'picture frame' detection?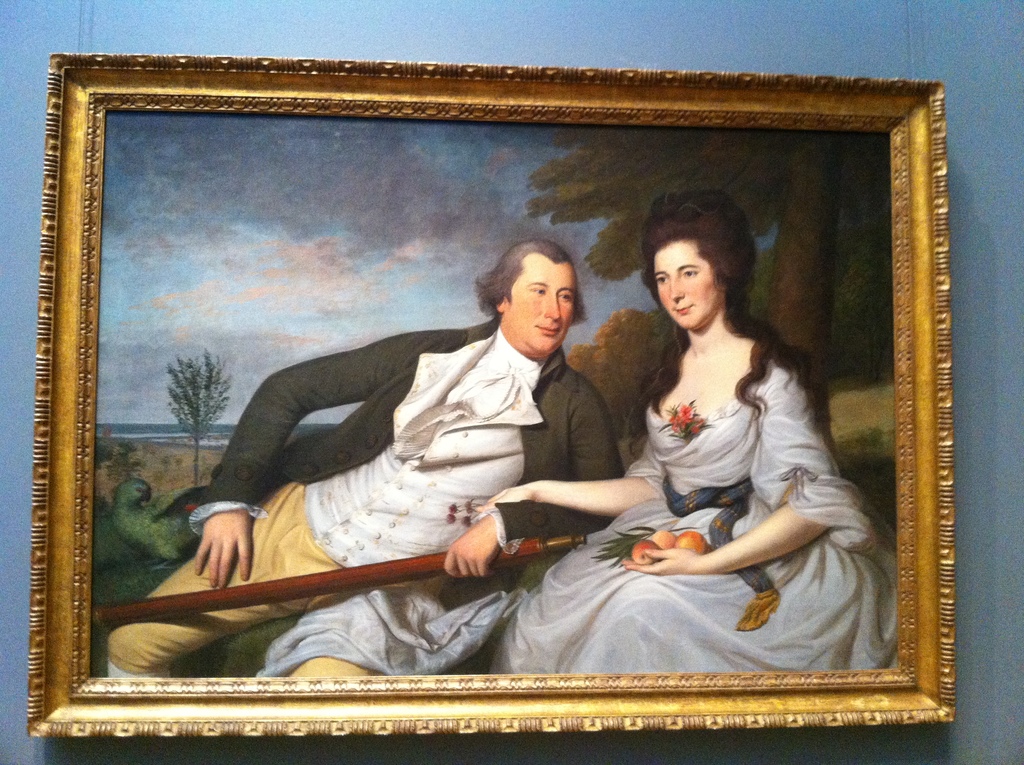
<box>27,52,967,748</box>
